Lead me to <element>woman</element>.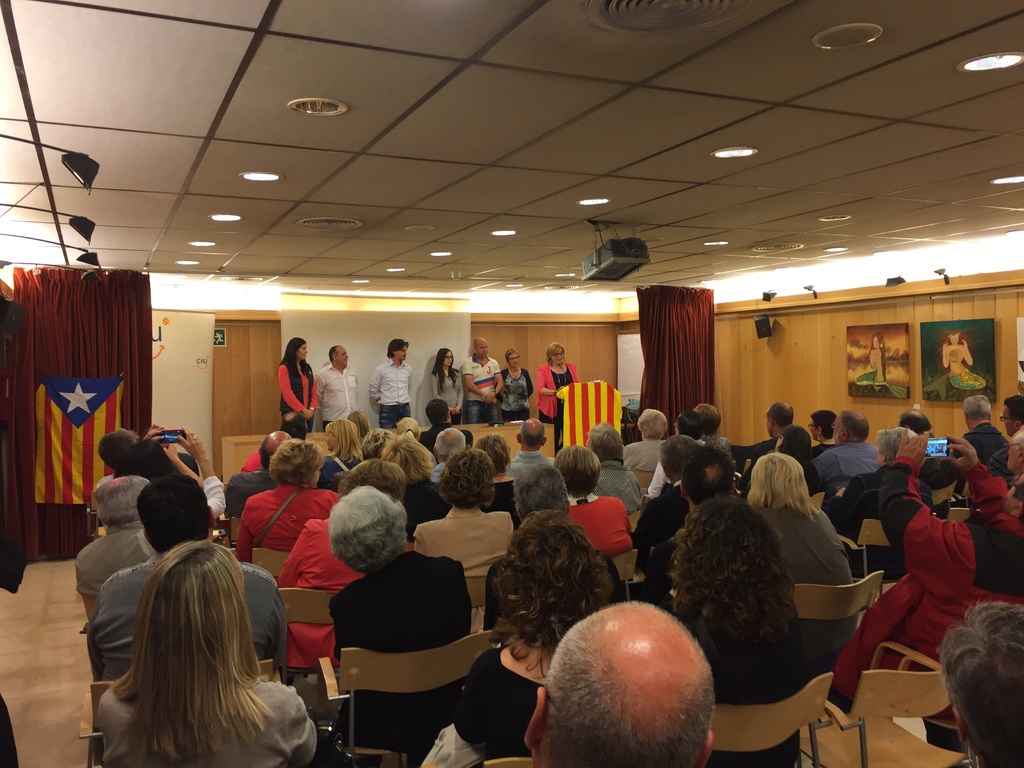
Lead to pyautogui.locateOnScreen(493, 339, 530, 420).
